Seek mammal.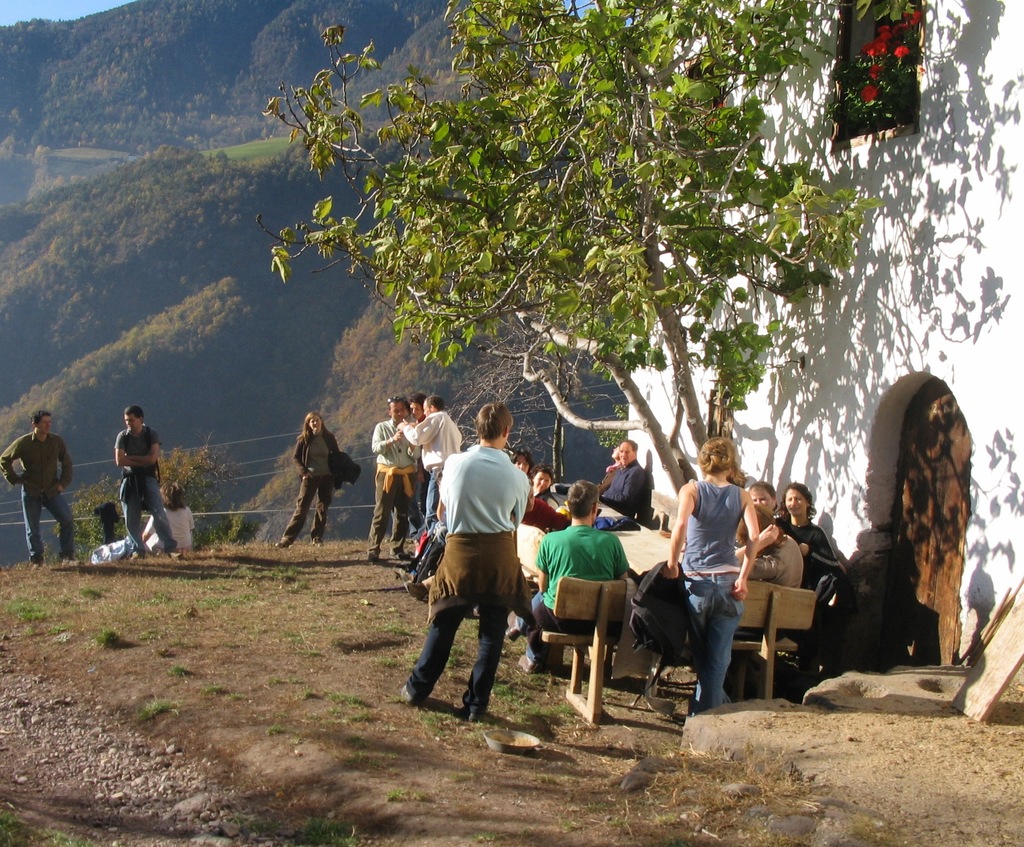
<region>744, 479, 778, 525</region>.
